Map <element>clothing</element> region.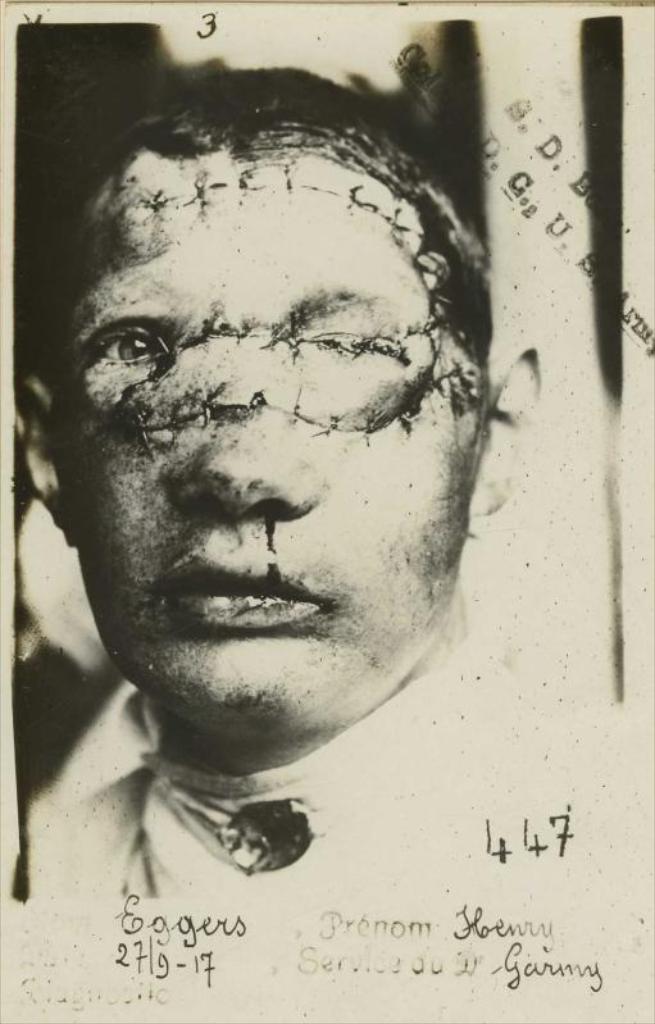
Mapped to 24,624,654,1023.
